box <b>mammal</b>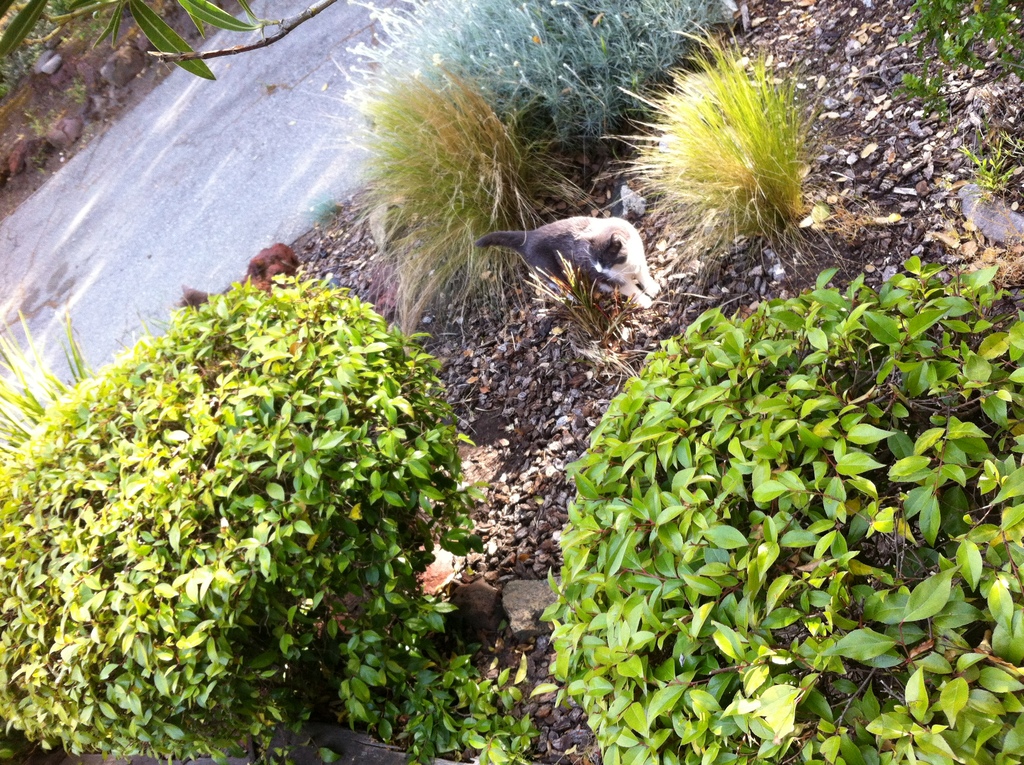
[484,191,675,301]
